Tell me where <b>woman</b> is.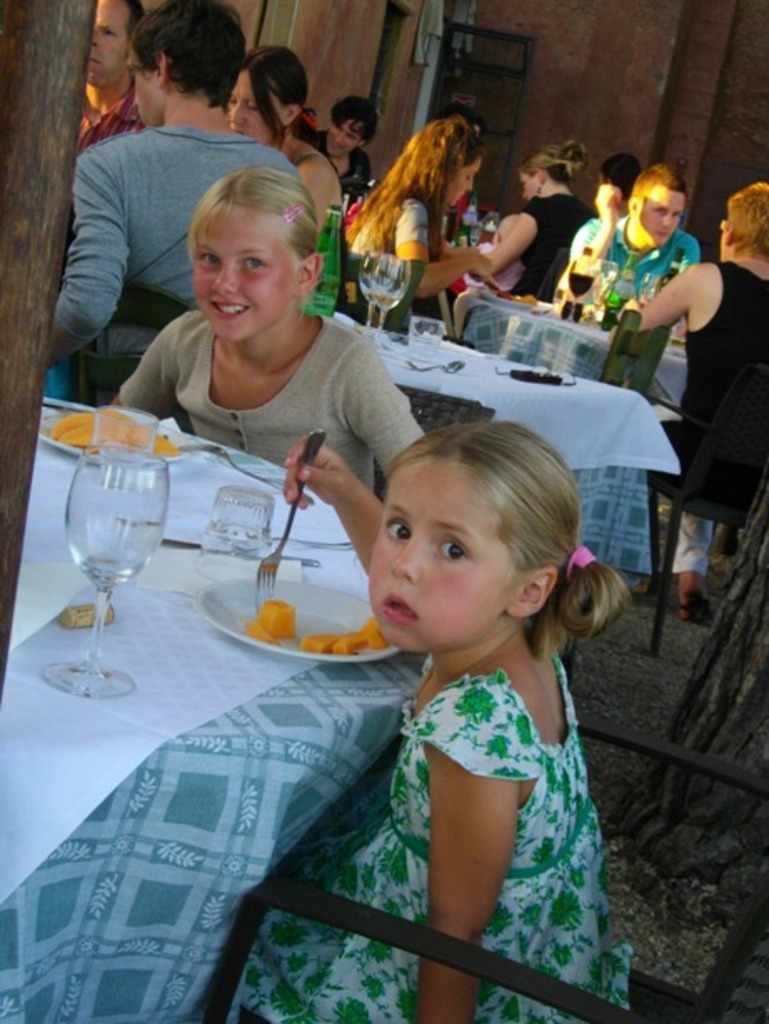
<b>woman</b> is at x1=217 y1=35 x2=344 y2=253.
